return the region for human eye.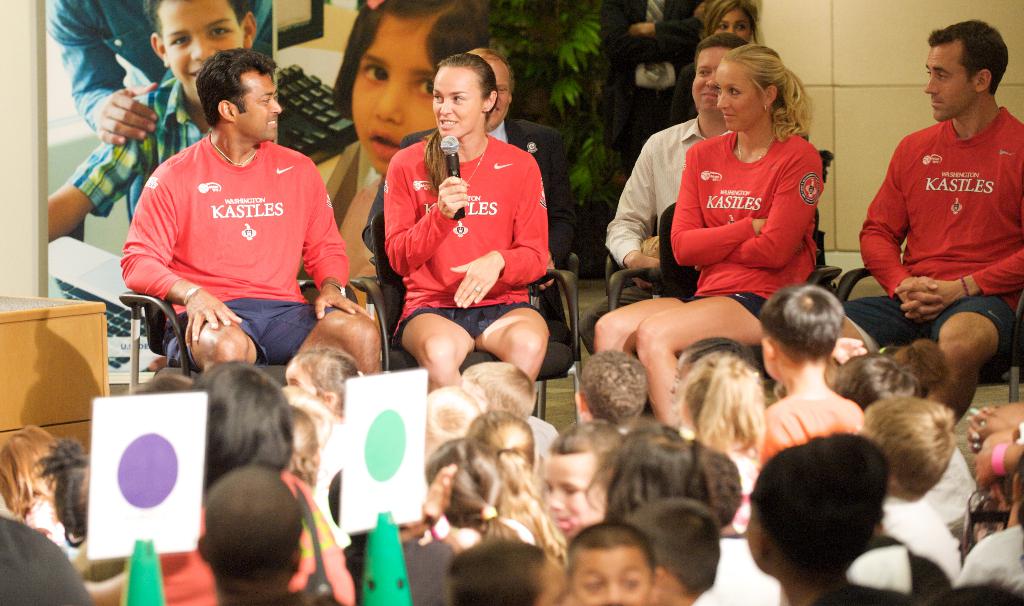
left=209, top=26, right=230, bottom=38.
